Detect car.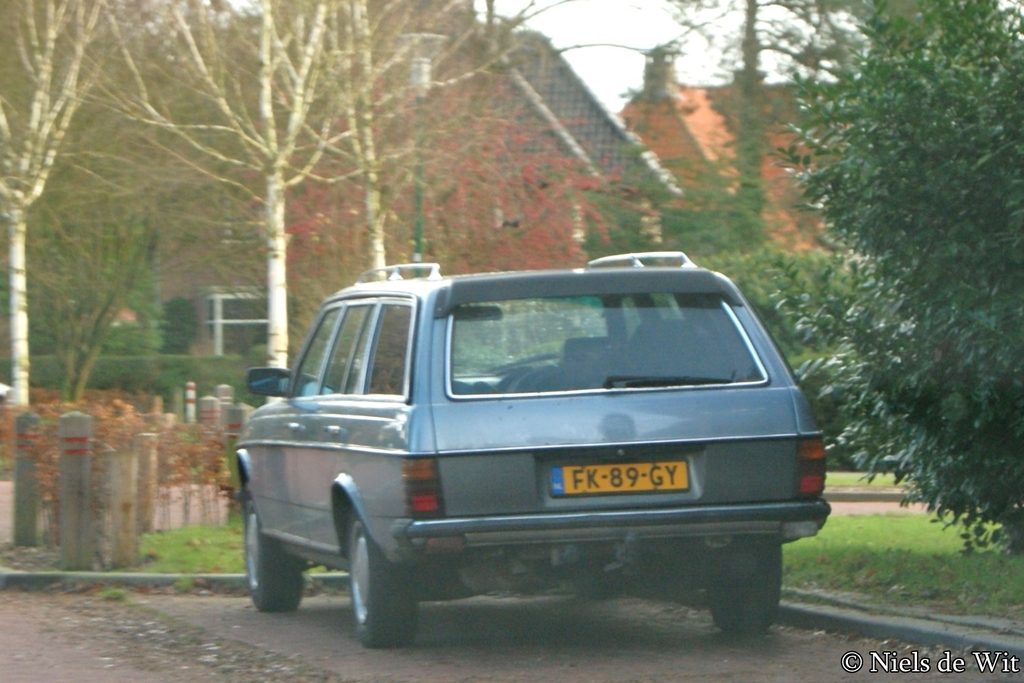
Detected at Rect(233, 251, 833, 652).
